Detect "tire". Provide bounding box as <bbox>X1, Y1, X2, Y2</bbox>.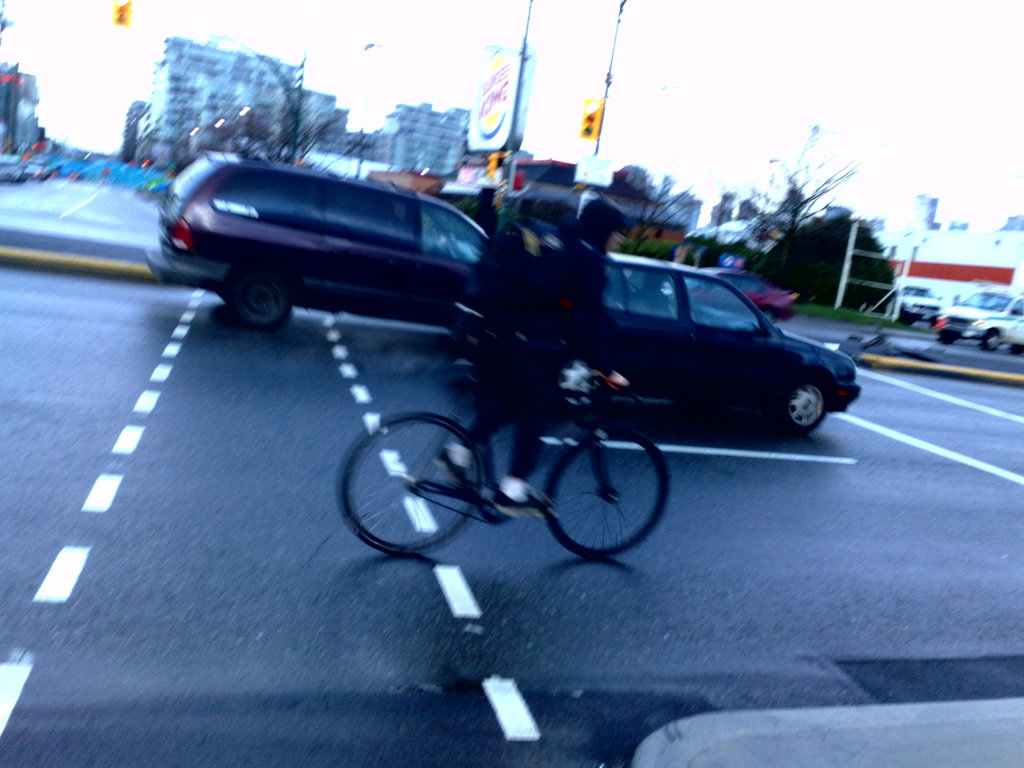
<bbox>539, 424, 671, 561</bbox>.
